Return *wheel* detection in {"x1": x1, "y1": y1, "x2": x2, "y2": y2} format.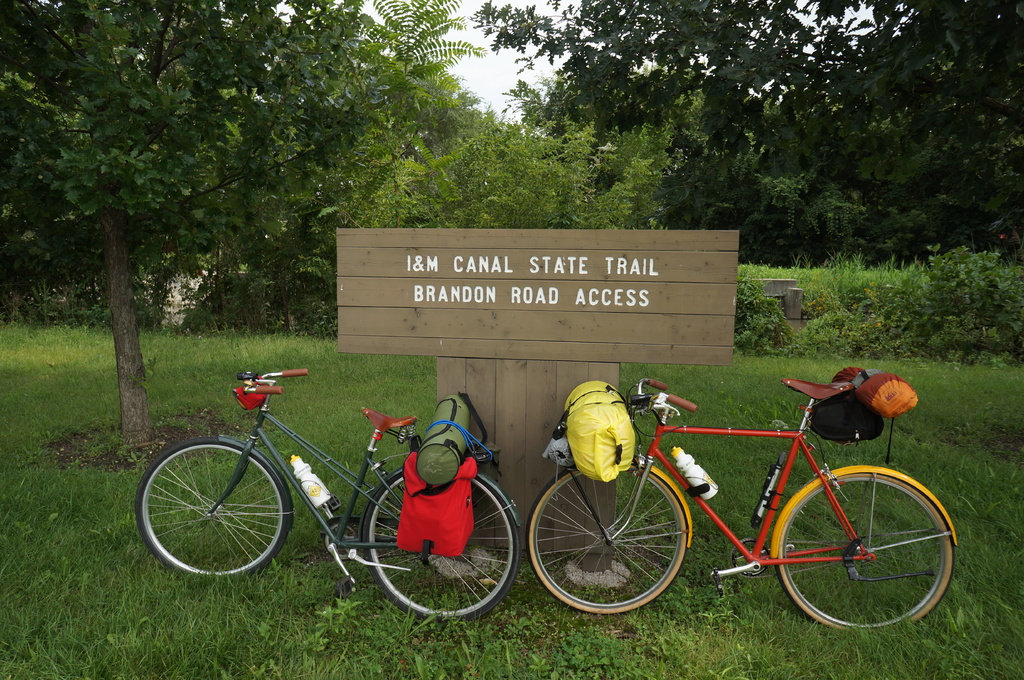
{"x1": 138, "y1": 443, "x2": 294, "y2": 581}.
